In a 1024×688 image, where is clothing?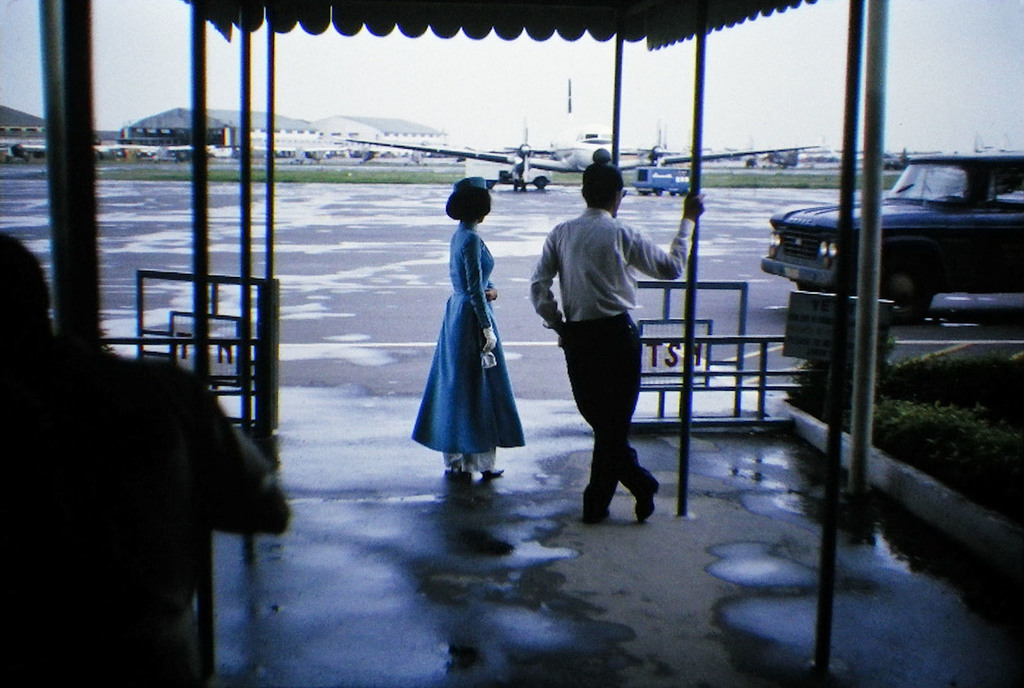
(414, 205, 516, 458).
